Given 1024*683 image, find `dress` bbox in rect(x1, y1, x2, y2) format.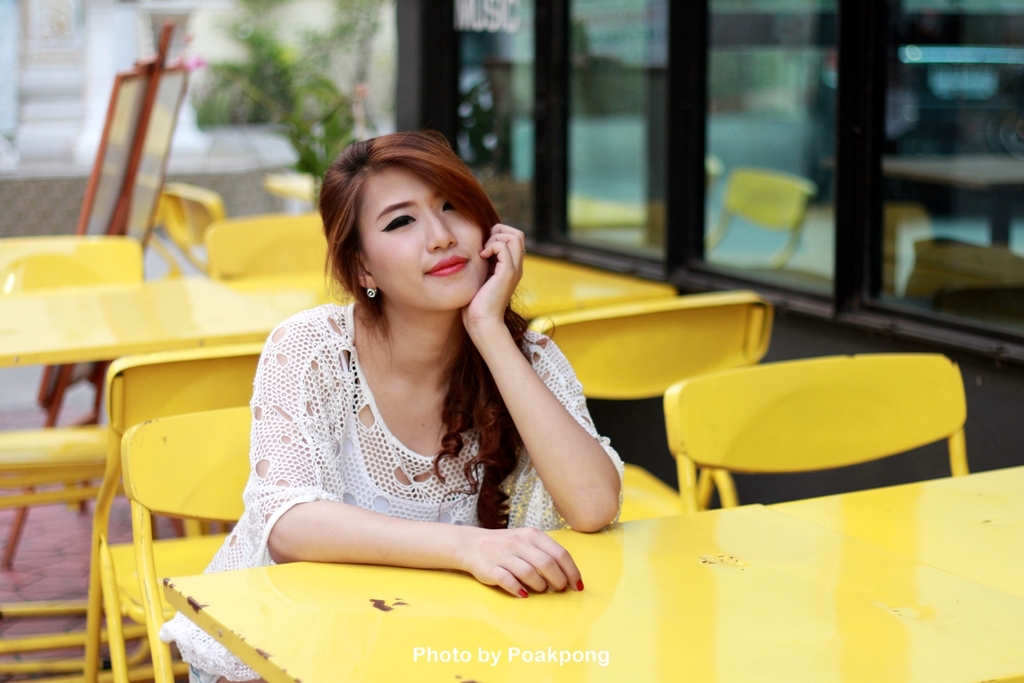
rect(145, 294, 631, 682).
